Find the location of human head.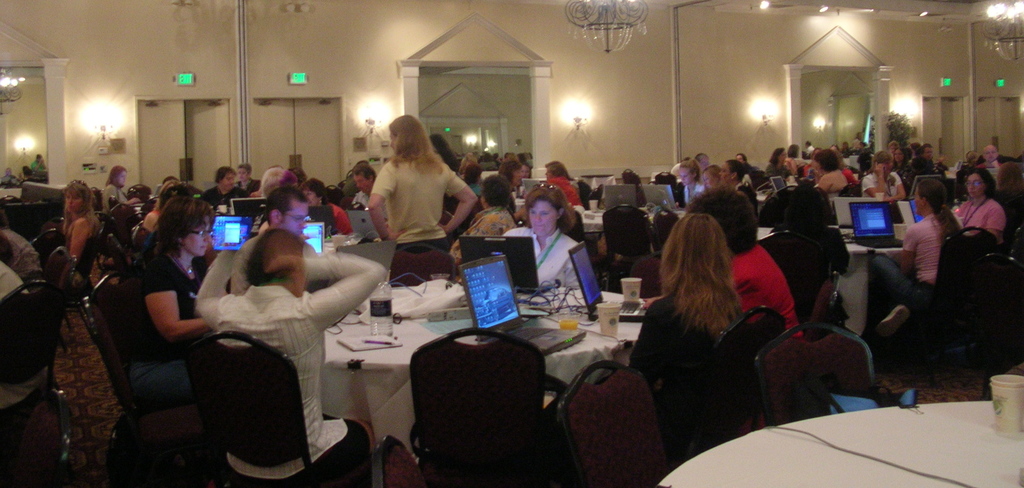
Location: box=[541, 161, 570, 181].
